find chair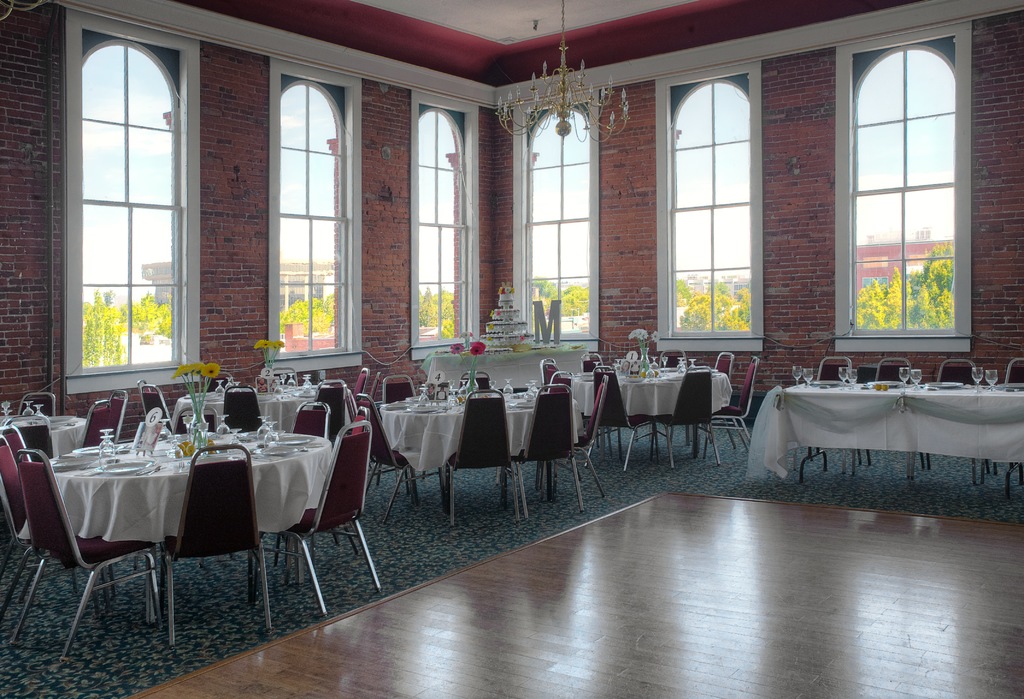
box=[854, 361, 924, 470]
